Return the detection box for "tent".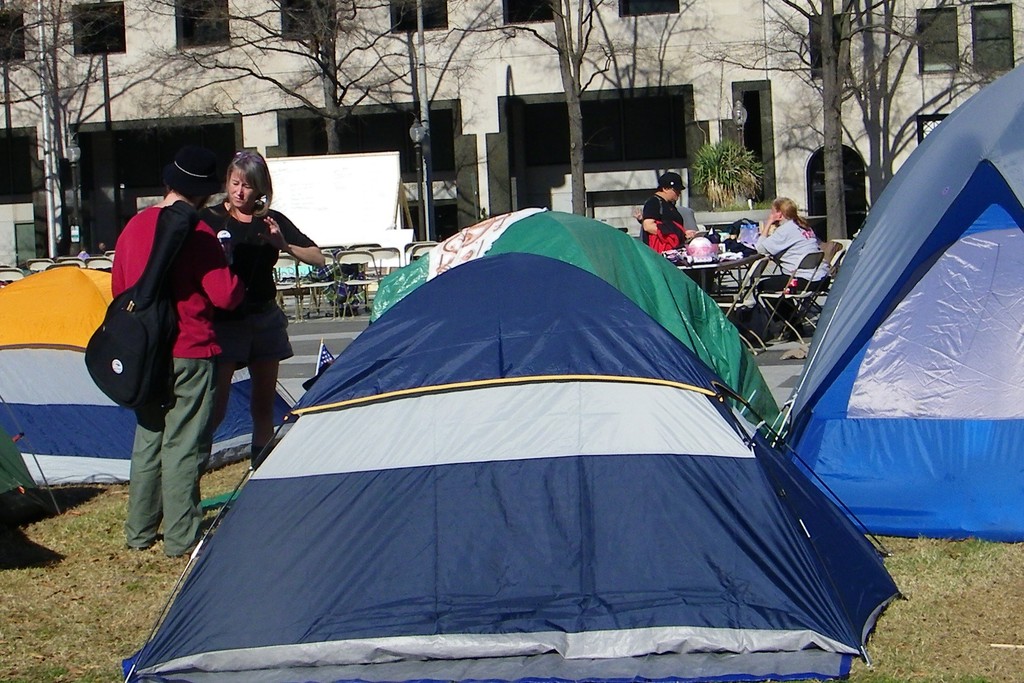
x1=119, y1=249, x2=911, y2=682.
